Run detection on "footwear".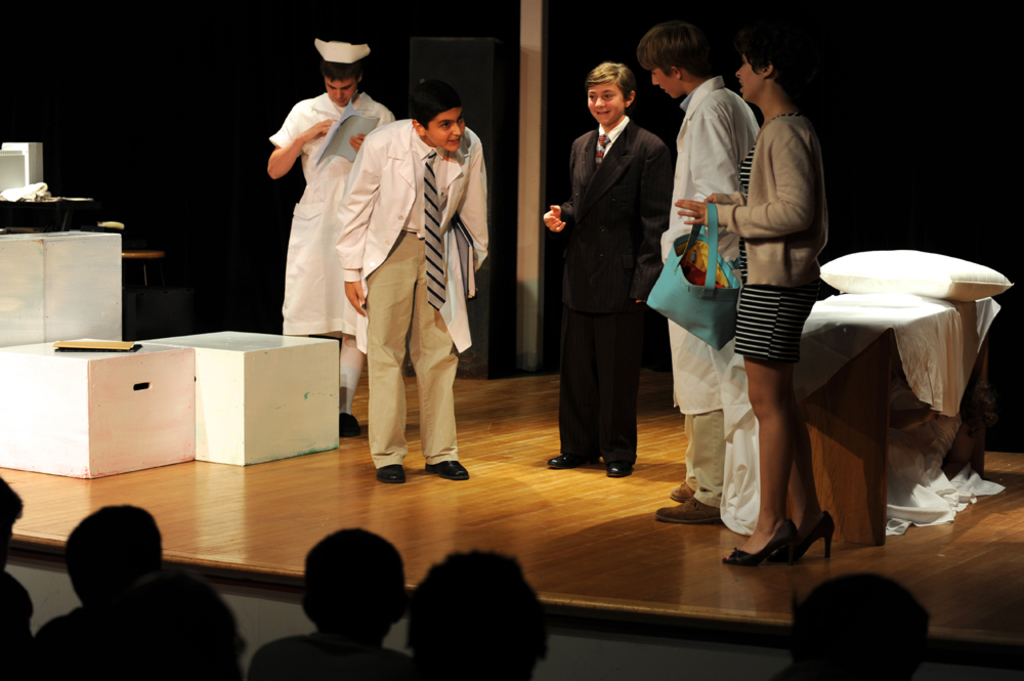
Result: 611/458/636/480.
